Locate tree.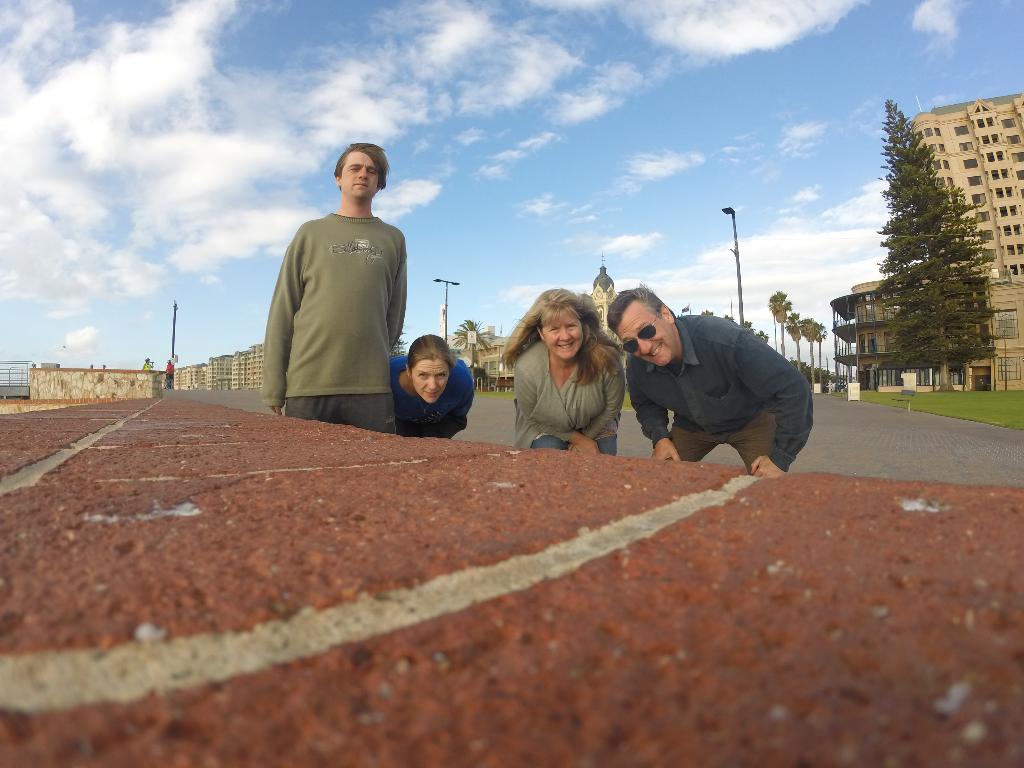
Bounding box: [772, 291, 794, 360].
